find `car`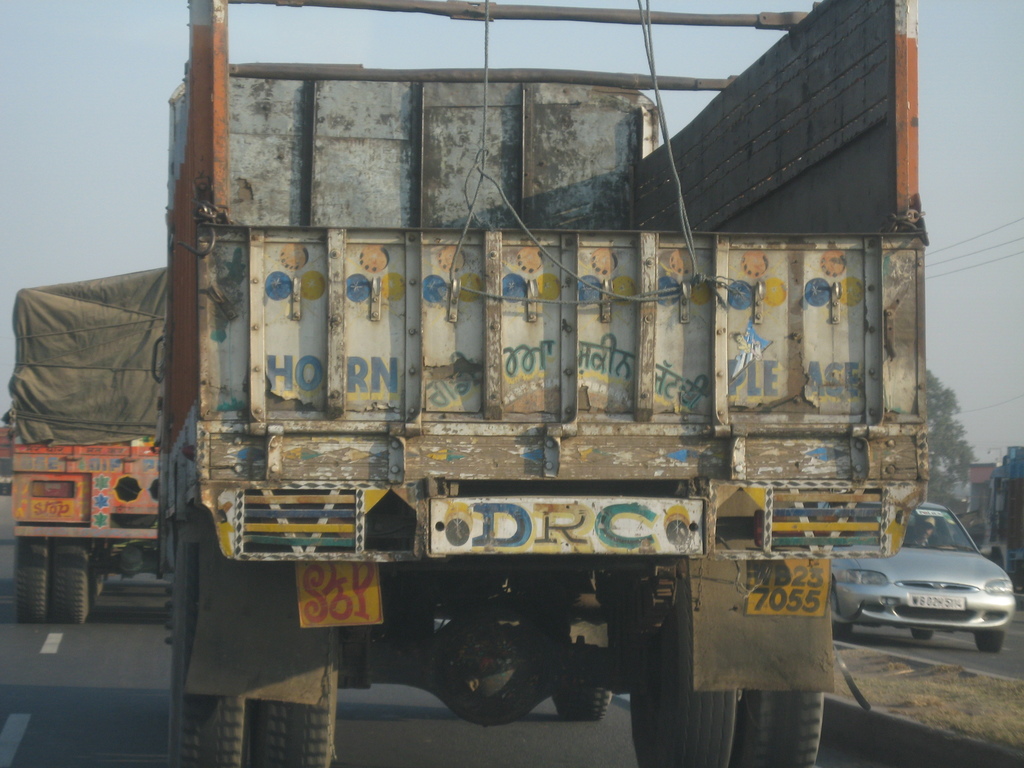
{"x1": 828, "y1": 499, "x2": 1011, "y2": 655}
